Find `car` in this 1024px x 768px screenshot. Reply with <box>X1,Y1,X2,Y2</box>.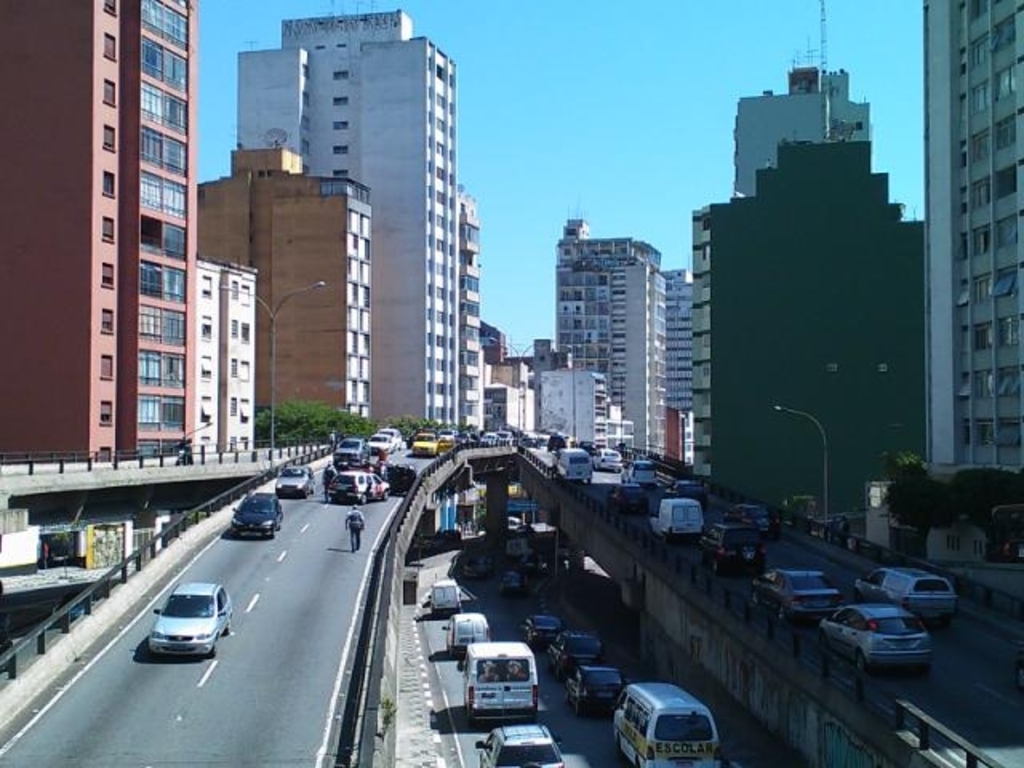
<box>274,462,317,499</box>.
